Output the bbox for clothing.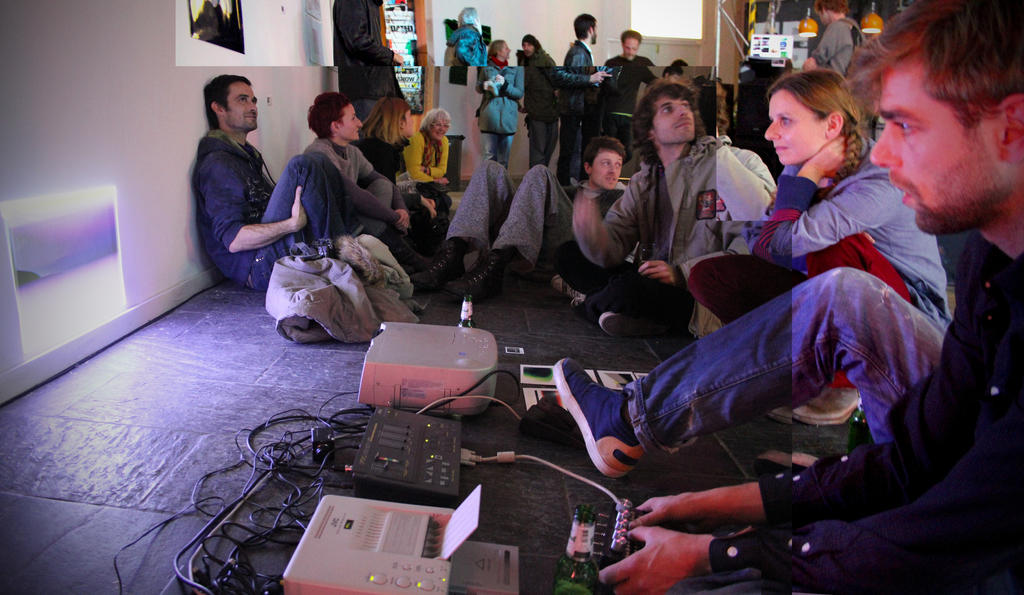
box=[399, 118, 446, 203].
